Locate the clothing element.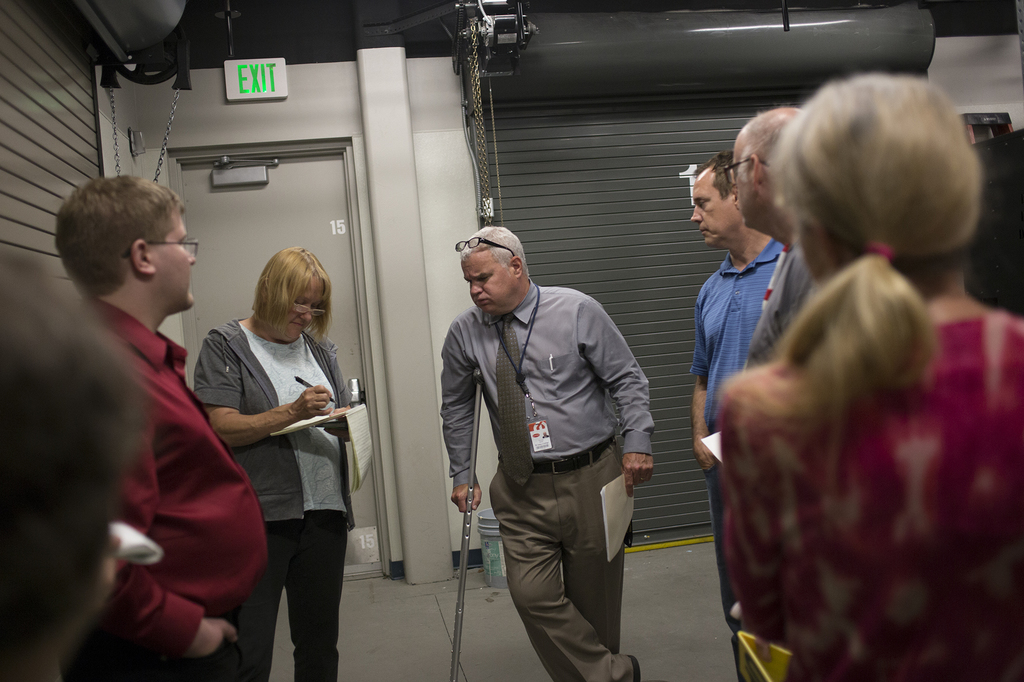
Element bbox: bbox(689, 239, 789, 681).
